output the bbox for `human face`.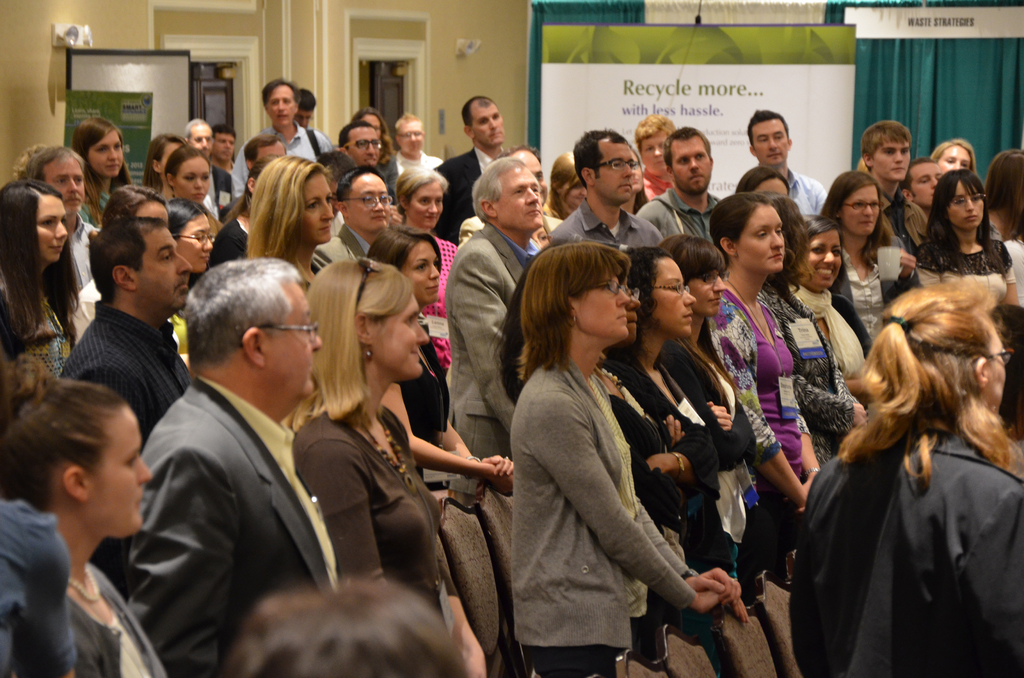
box(869, 143, 913, 182).
